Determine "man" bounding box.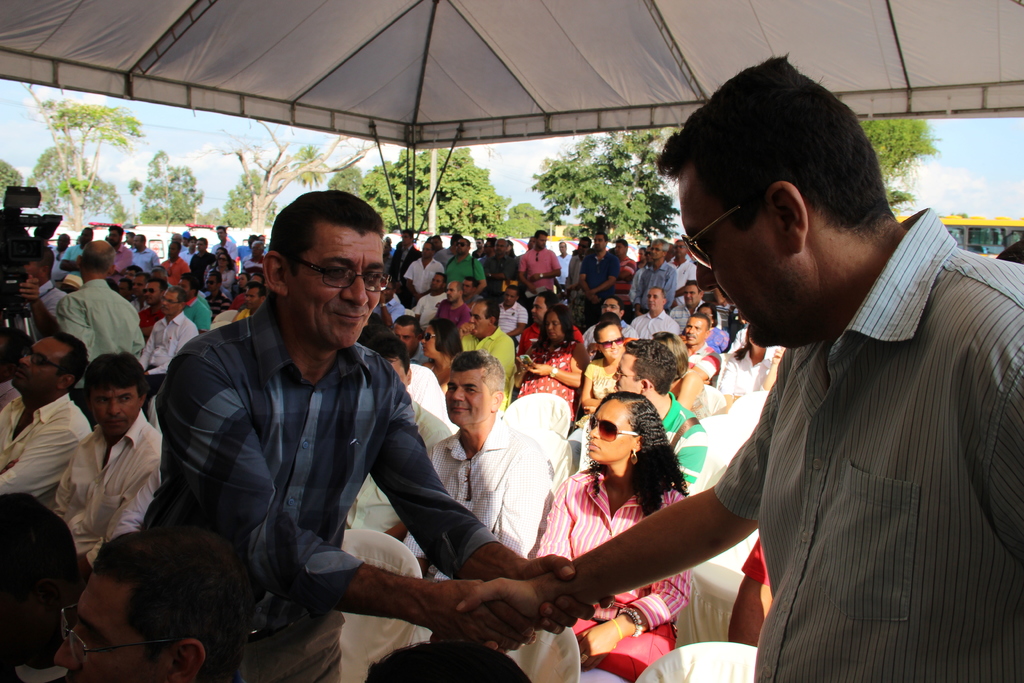
Determined: bbox(60, 226, 91, 262).
